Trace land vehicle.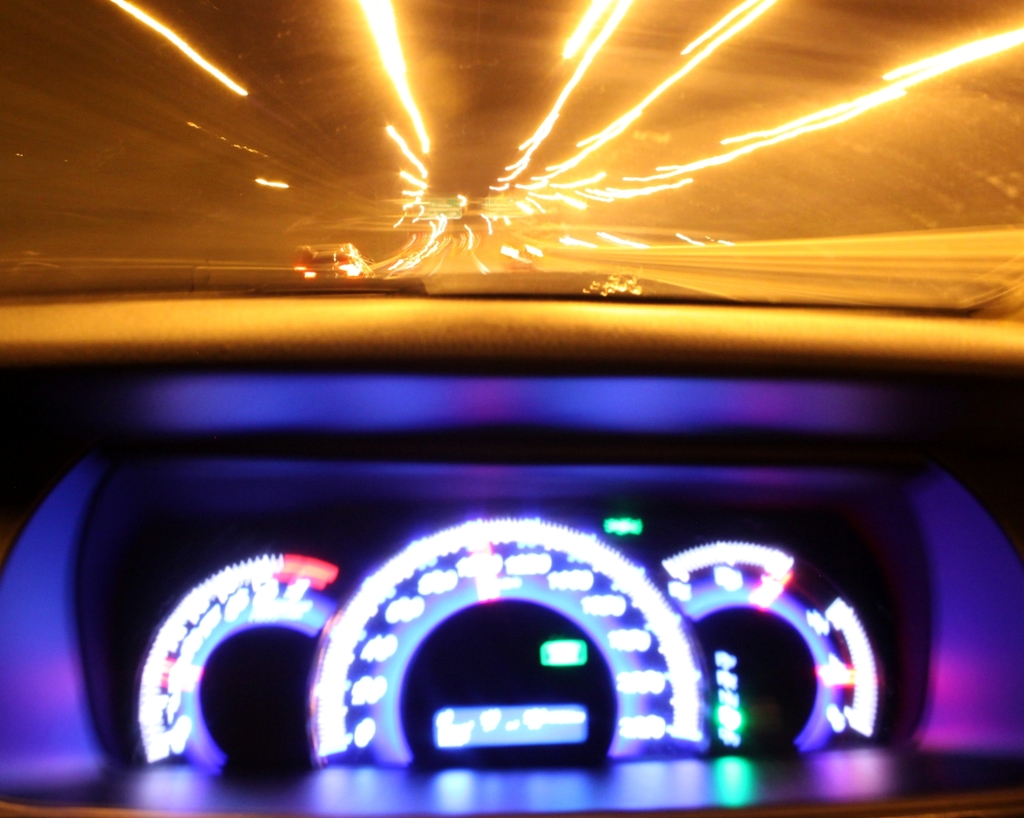
Traced to 0, 271, 1023, 816.
